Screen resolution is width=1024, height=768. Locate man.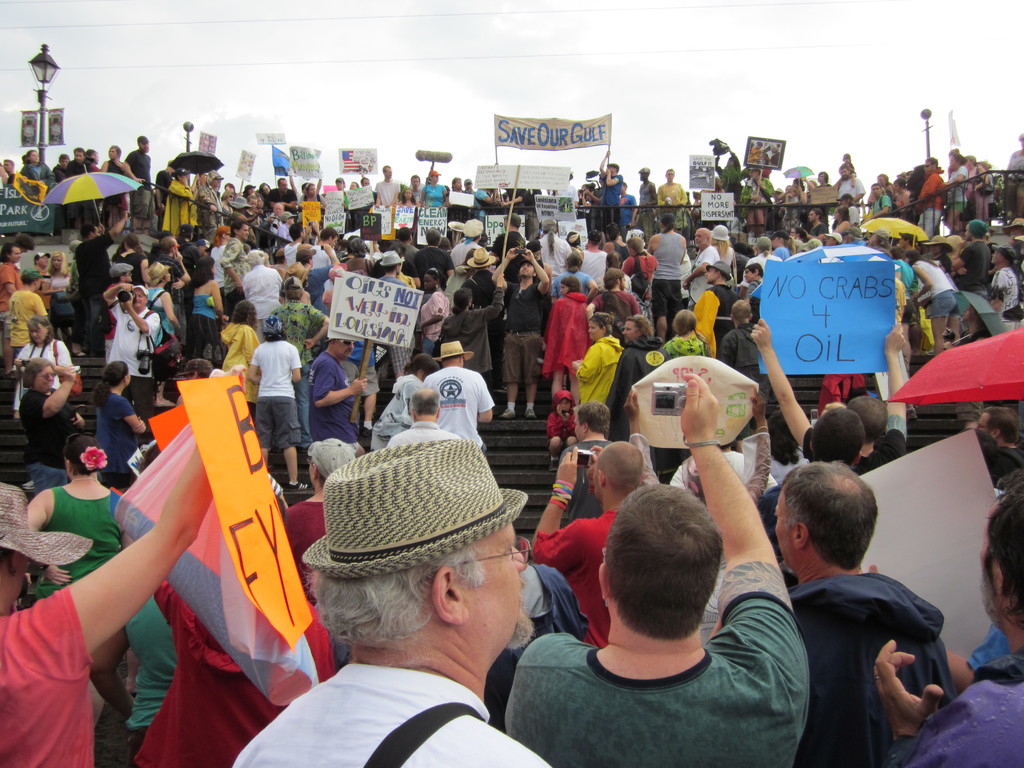
(left=583, top=273, right=640, bottom=331).
